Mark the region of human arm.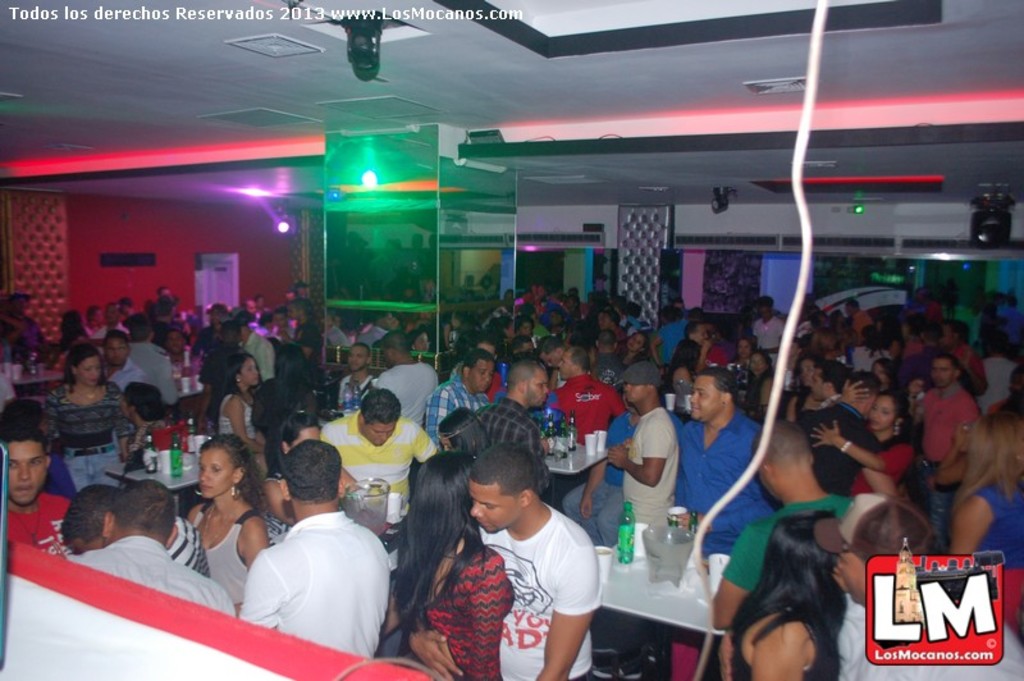
Region: 692:337:710:374.
